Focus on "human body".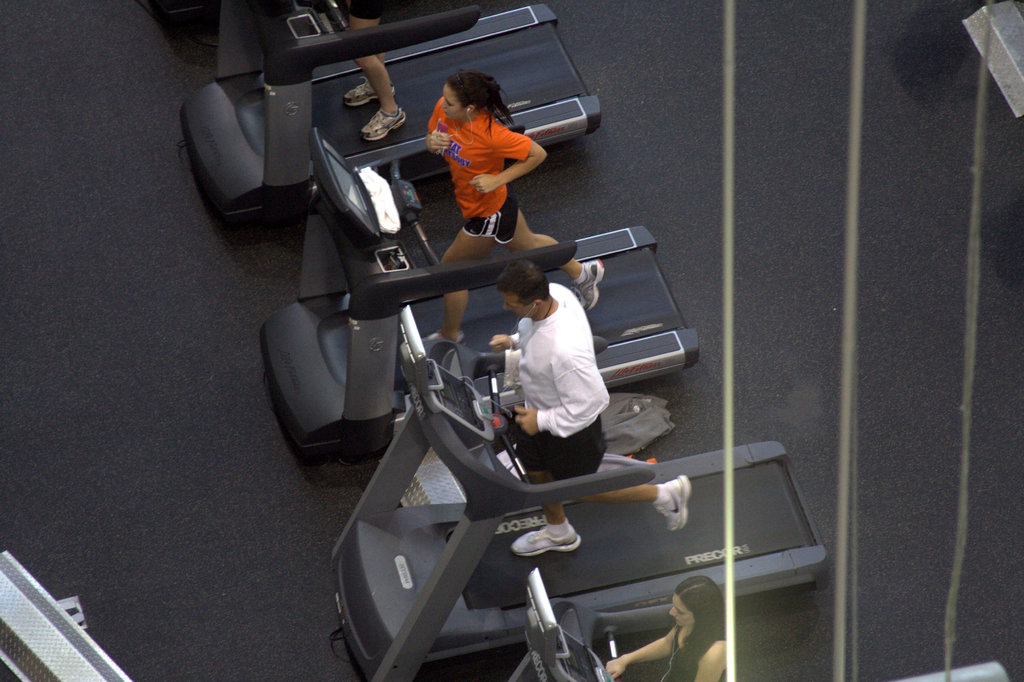
Focused at Rect(604, 572, 732, 681).
